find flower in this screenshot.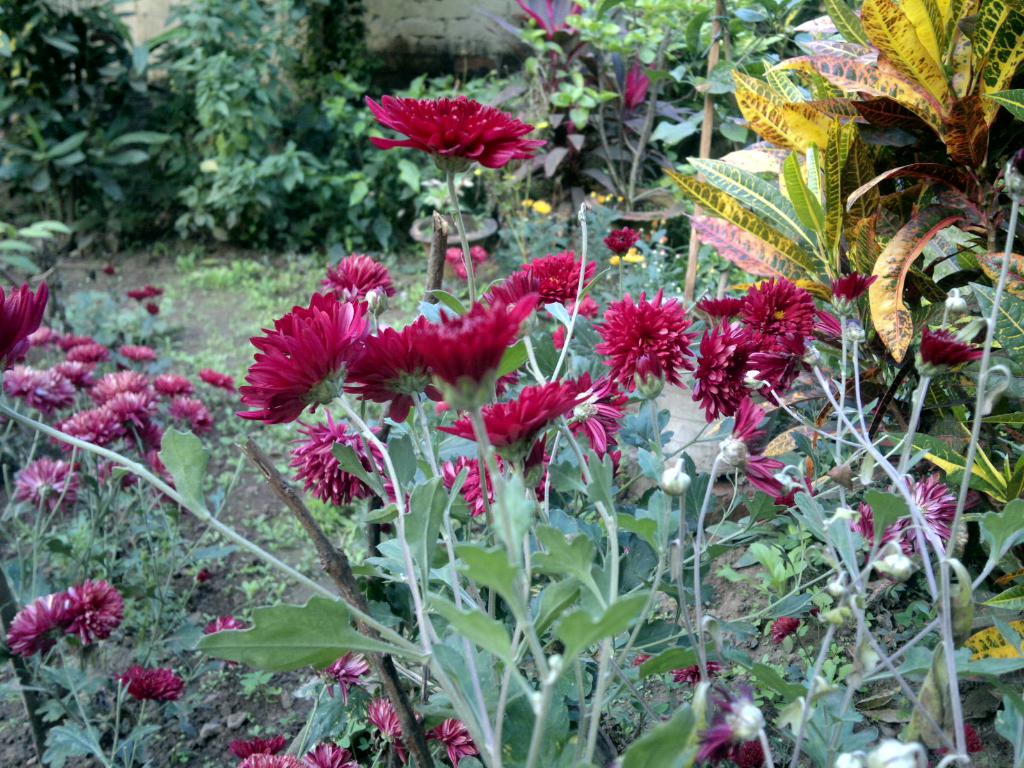
The bounding box for flower is rect(933, 721, 981, 759).
